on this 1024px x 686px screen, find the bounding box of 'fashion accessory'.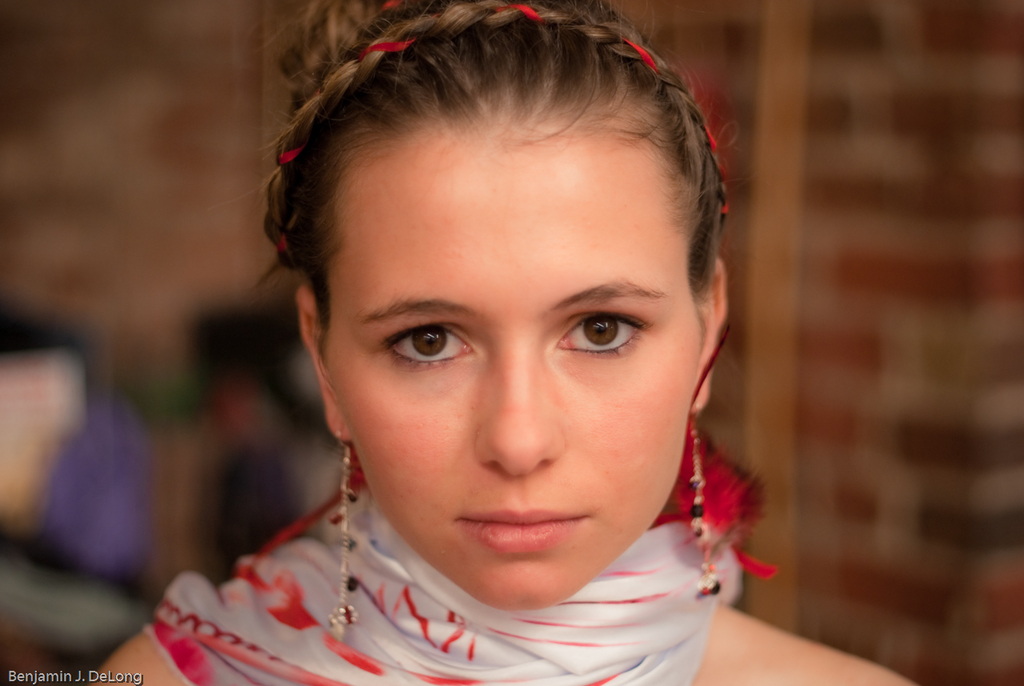
Bounding box: bbox(679, 419, 730, 596).
